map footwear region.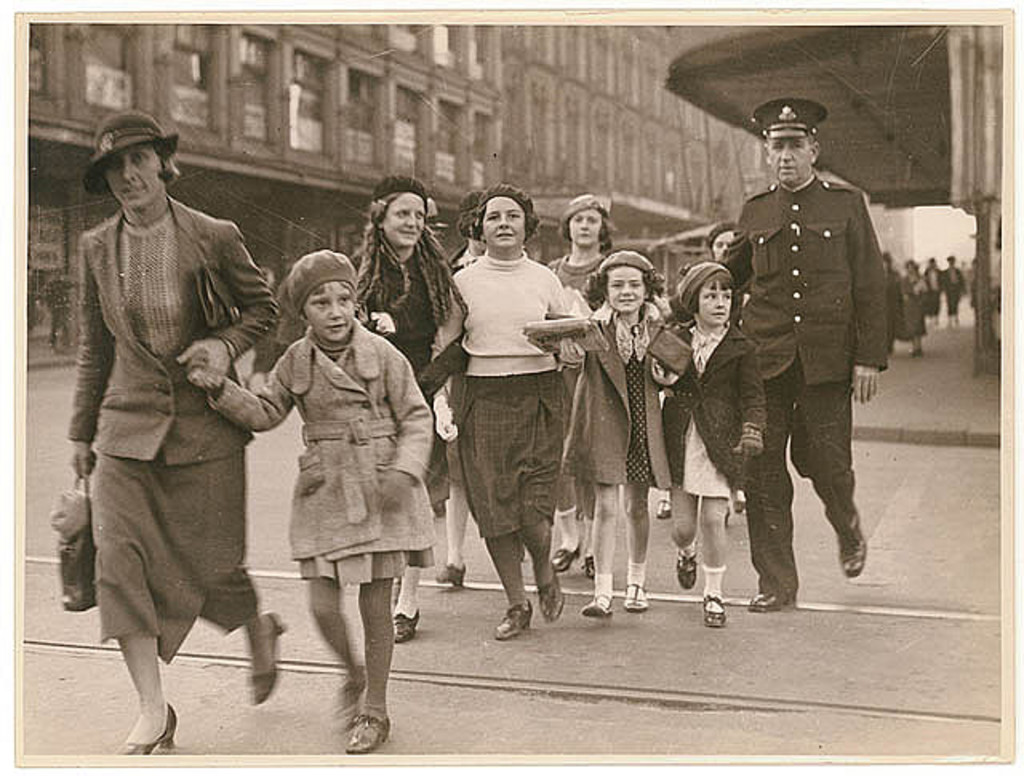
Mapped to (x1=534, y1=555, x2=563, y2=621).
